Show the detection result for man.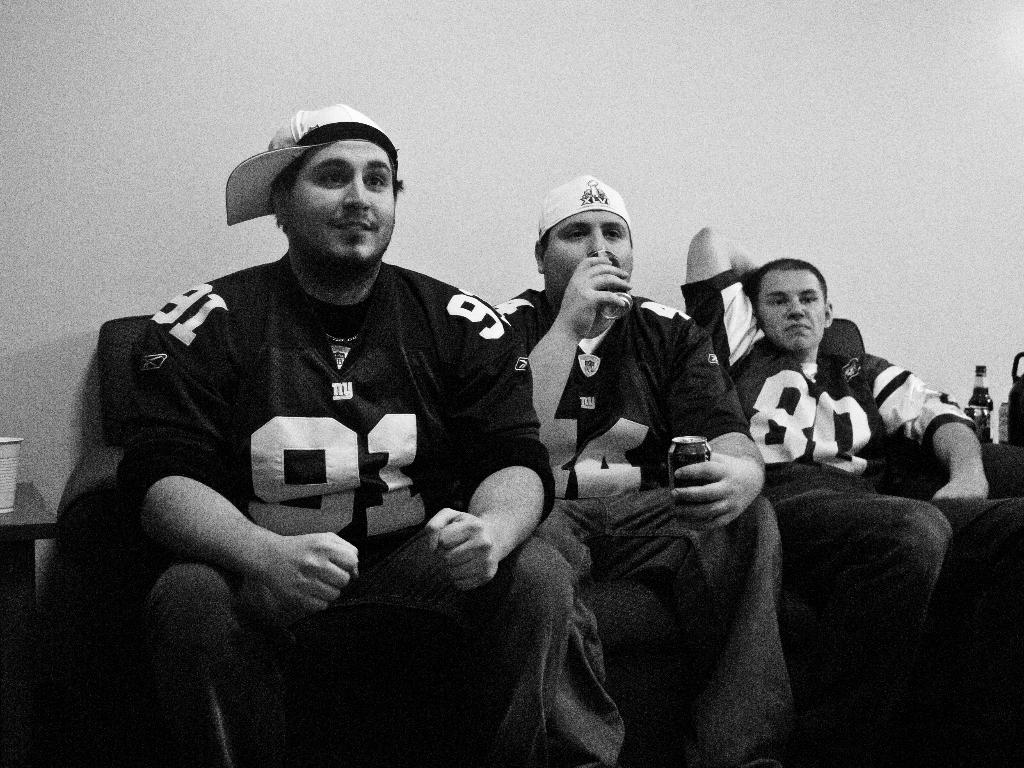
region(490, 177, 782, 767).
